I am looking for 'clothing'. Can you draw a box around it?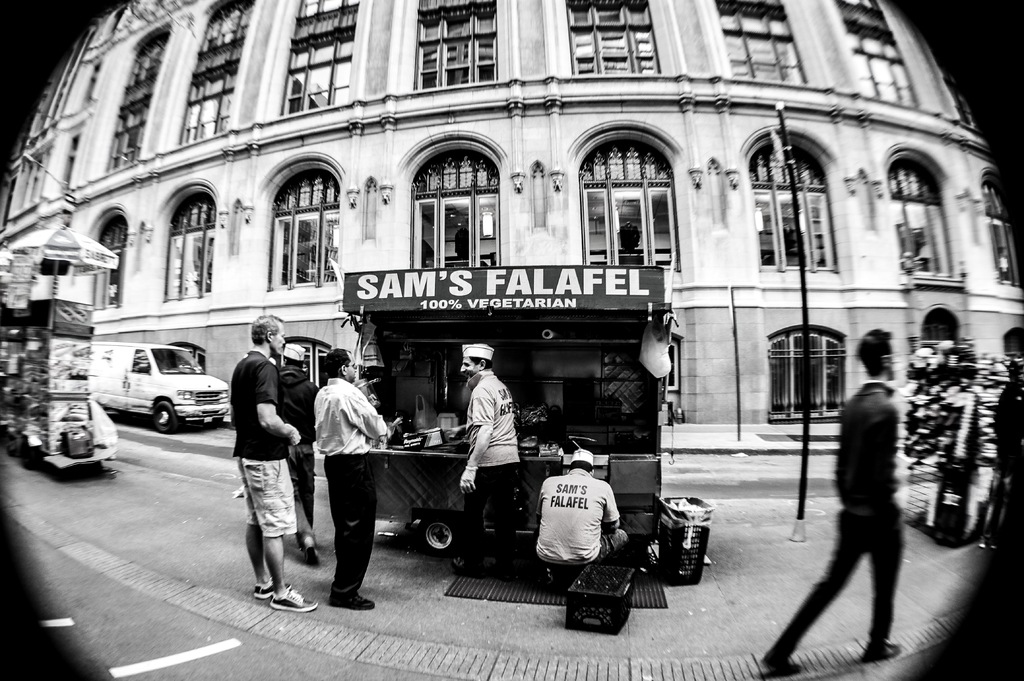
Sure, the bounding box is <bbox>758, 394, 901, 652</bbox>.
